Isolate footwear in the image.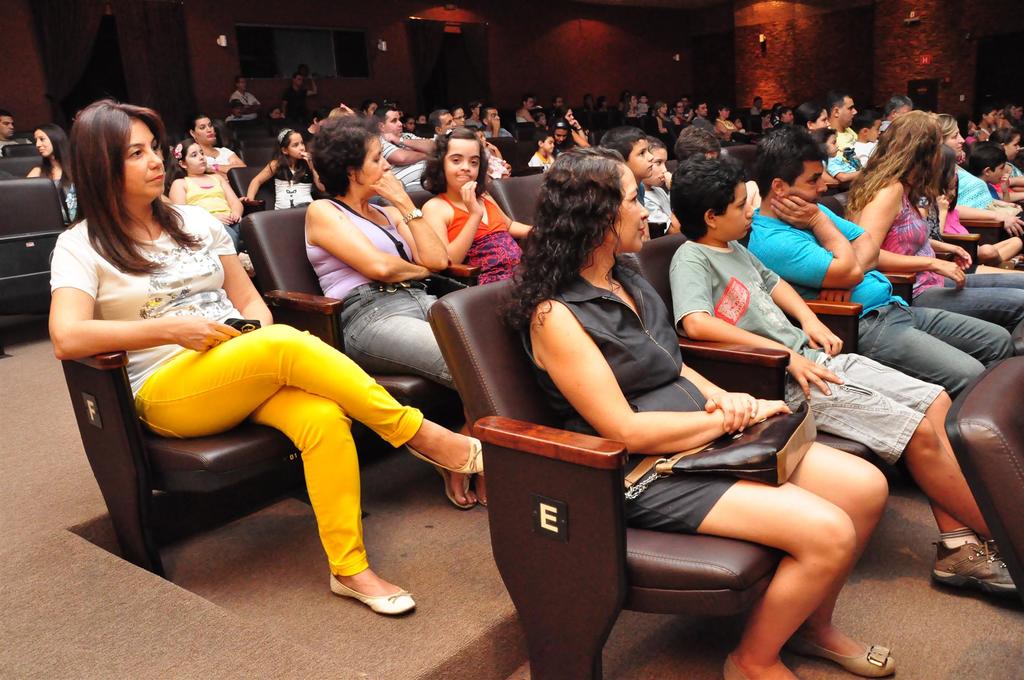
Isolated region: 239 255 254 273.
